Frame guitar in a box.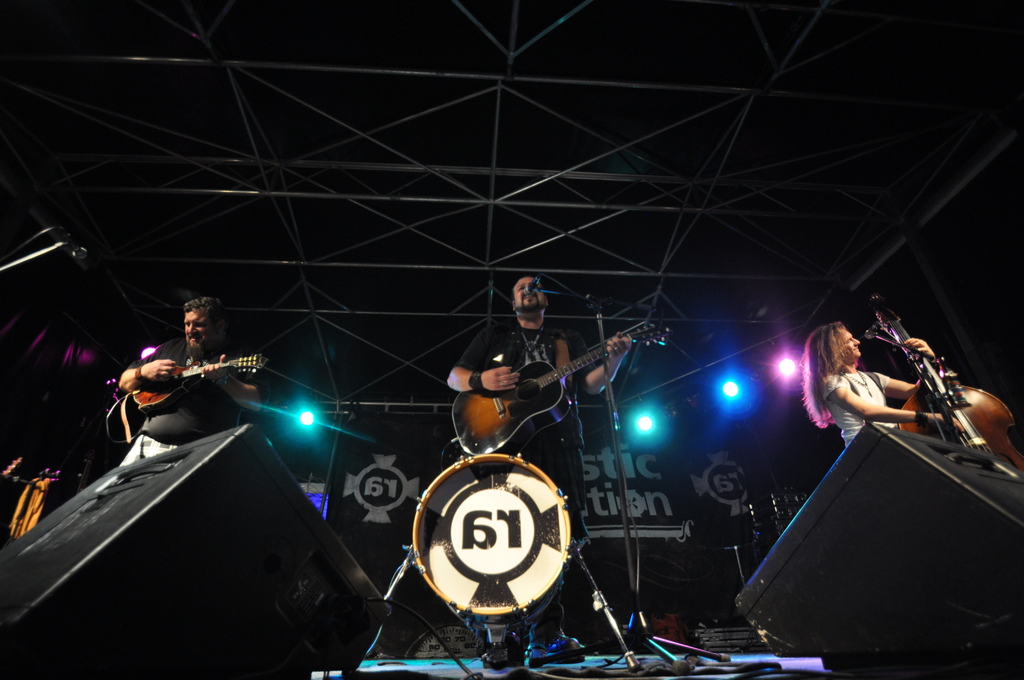
[x1=456, y1=323, x2=671, y2=456].
